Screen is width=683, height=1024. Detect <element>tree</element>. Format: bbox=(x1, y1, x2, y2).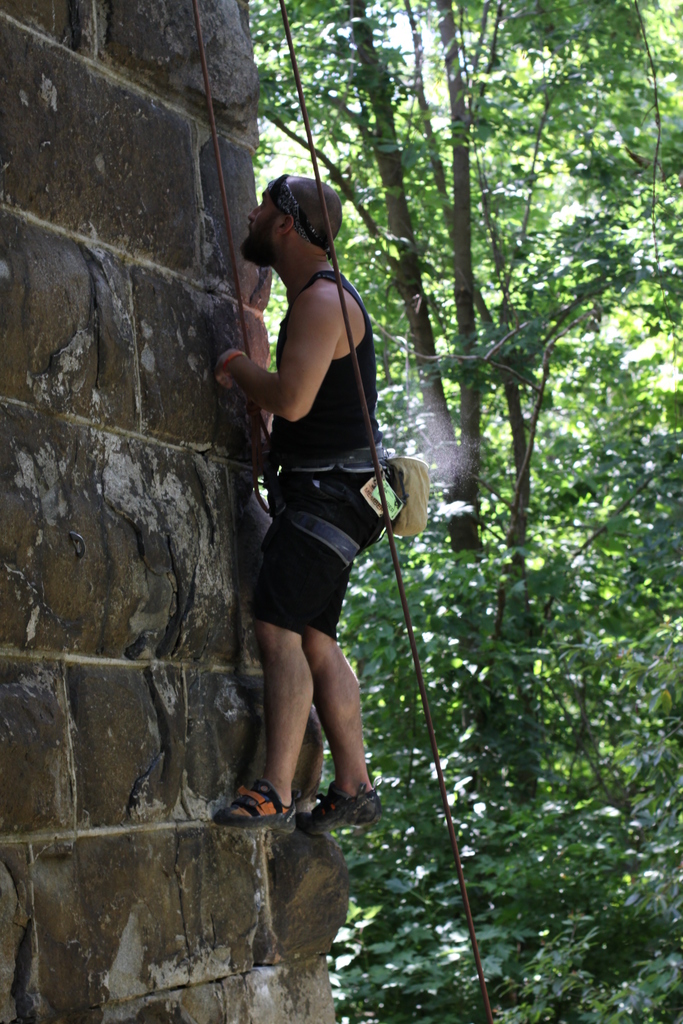
bbox=(238, 0, 682, 858).
